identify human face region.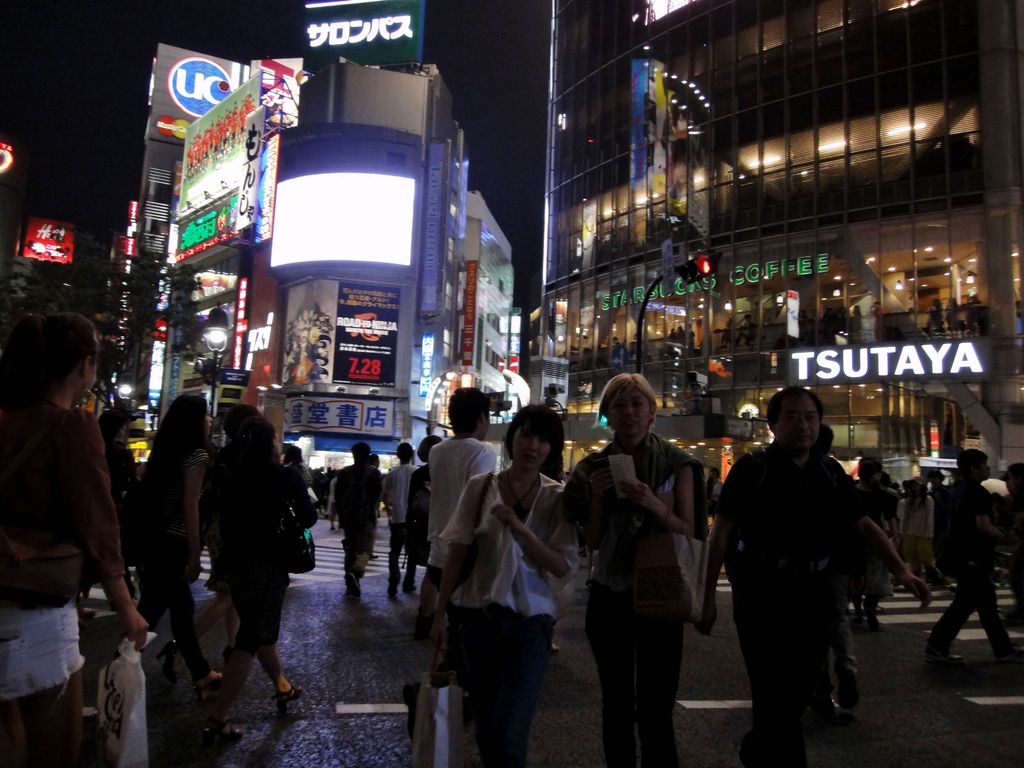
Region: [x1=777, y1=397, x2=815, y2=456].
